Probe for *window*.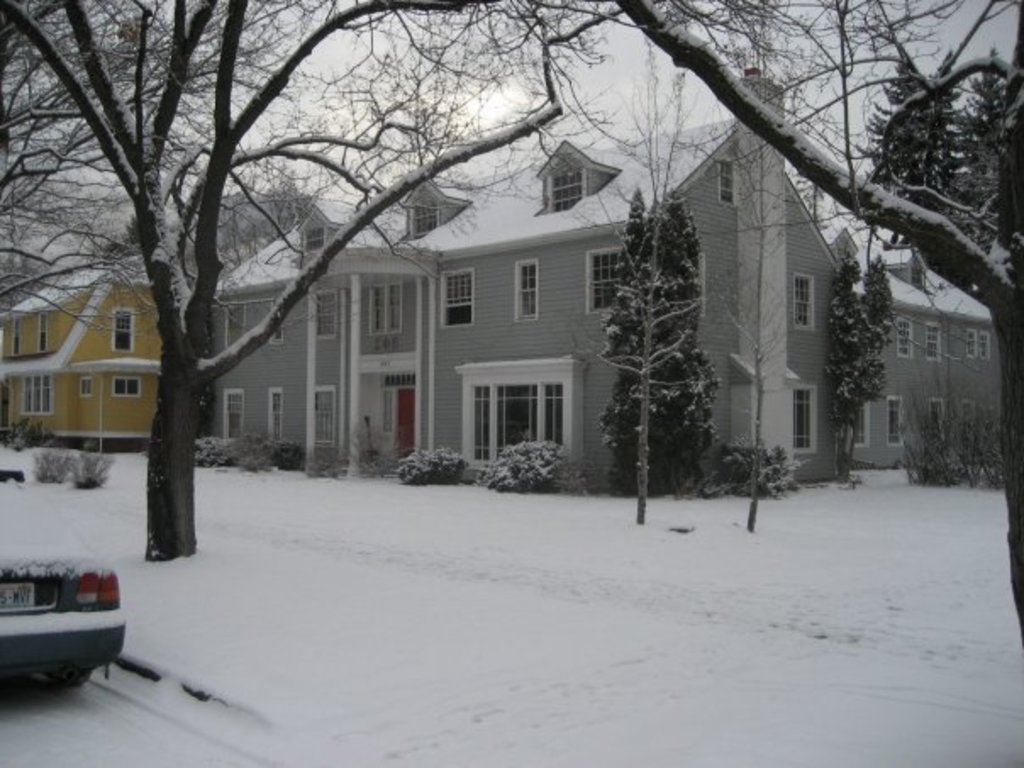
Probe result: 81 378 92 393.
